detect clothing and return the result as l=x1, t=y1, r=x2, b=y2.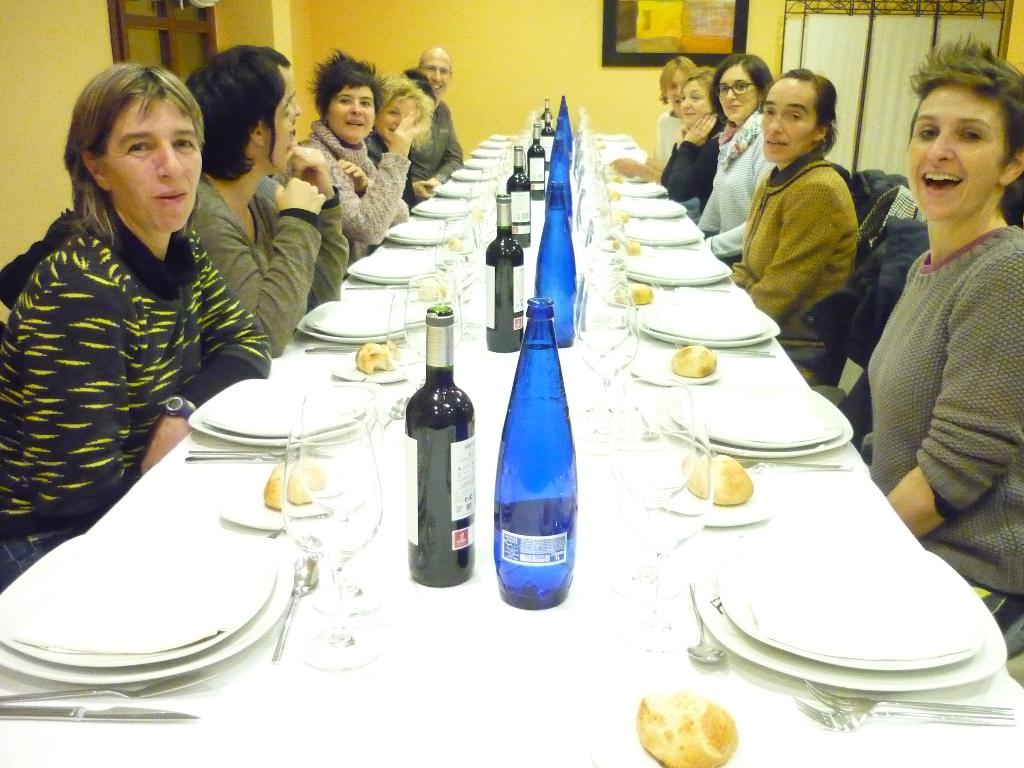
l=17, t=179, r=238, b=519.
